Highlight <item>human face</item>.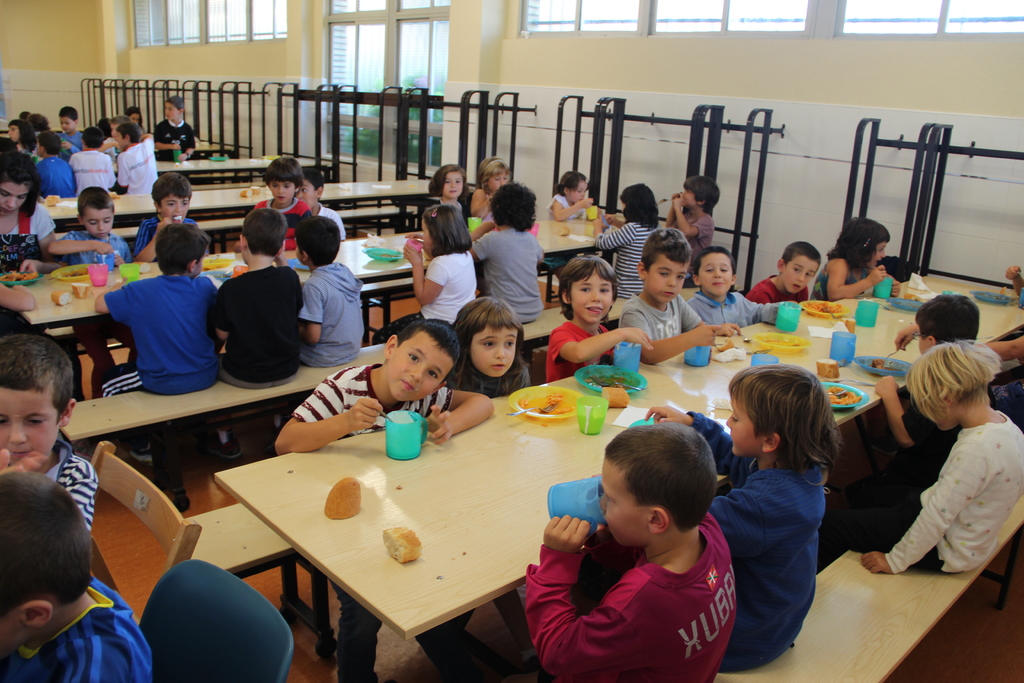
Highlighted region: 684, 187, 696, 204.
